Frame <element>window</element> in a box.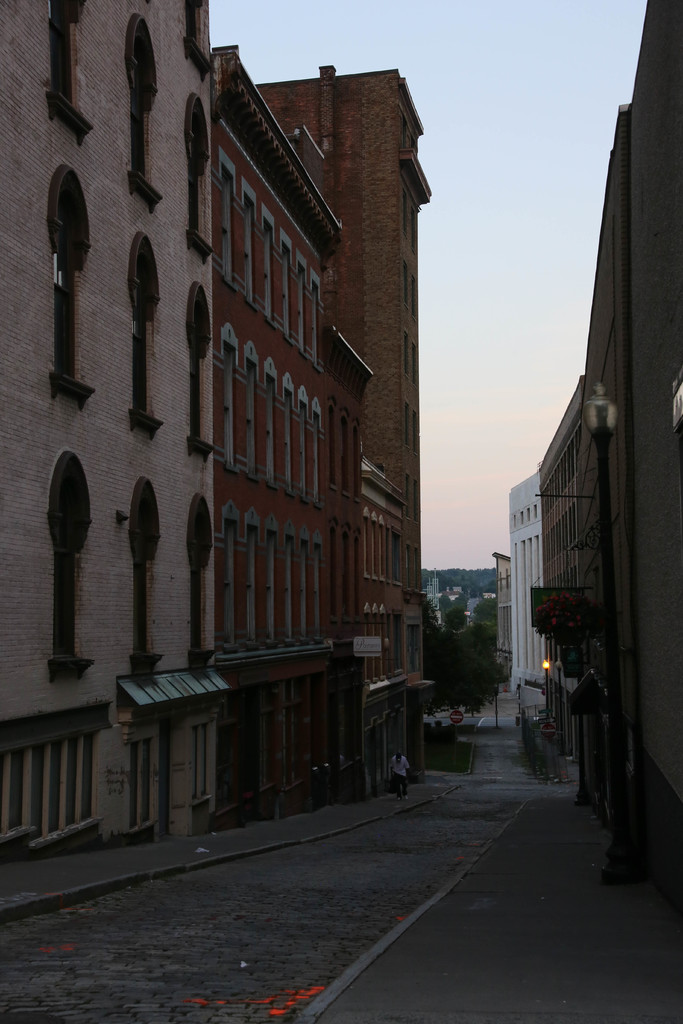
(left=136, top=237, right=165, bottom=430).
